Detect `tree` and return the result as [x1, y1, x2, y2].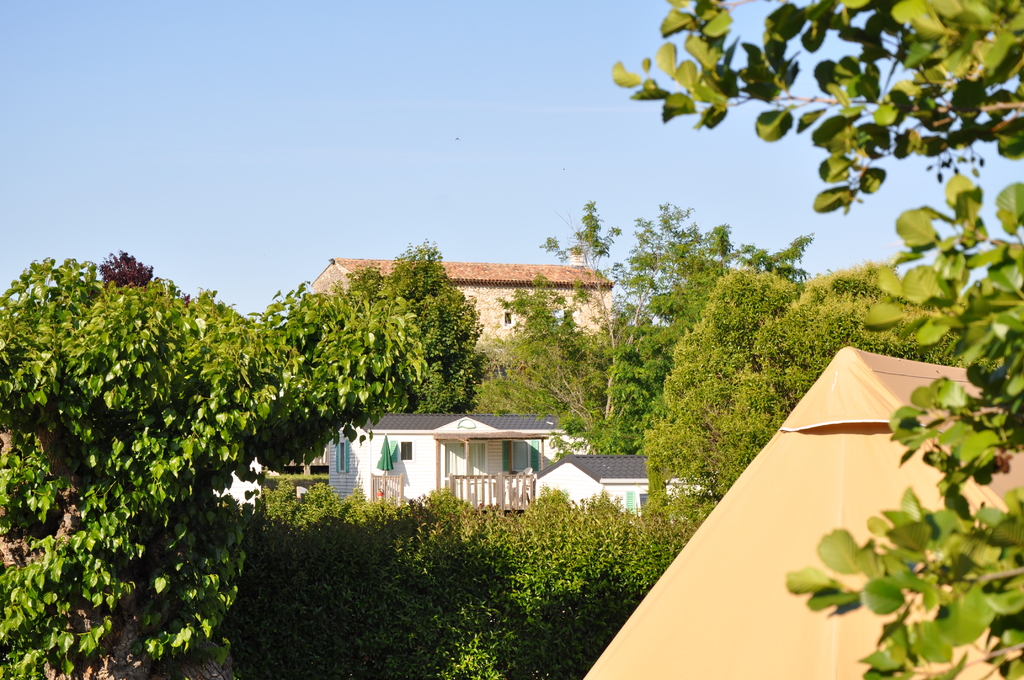
[494, 196, 812, 440].
